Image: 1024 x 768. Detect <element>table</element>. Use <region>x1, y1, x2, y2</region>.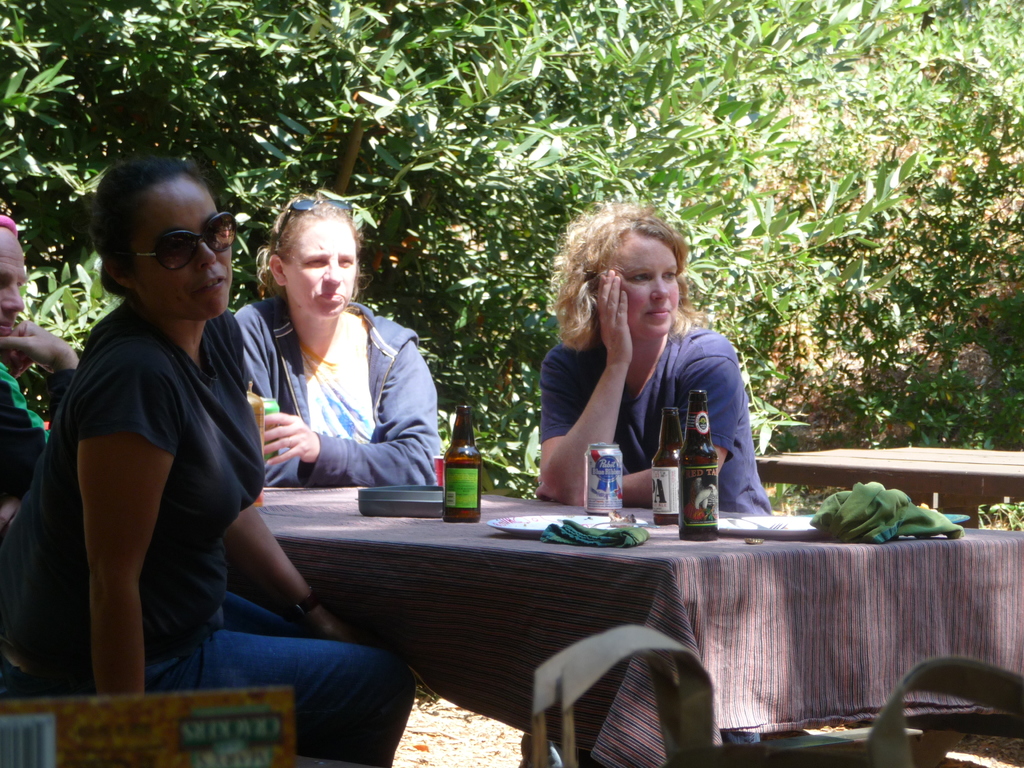
<region>207, 481, 992, 755</region>.
